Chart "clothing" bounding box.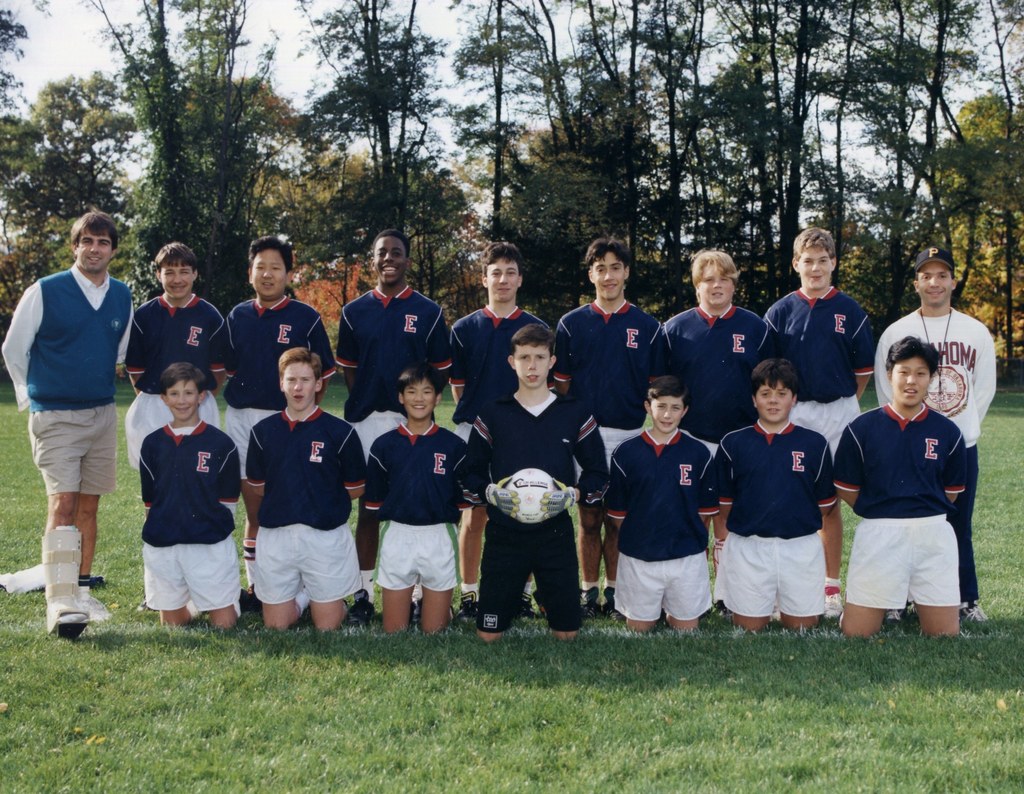
Charted: <box>468,392,607,506</box>.
